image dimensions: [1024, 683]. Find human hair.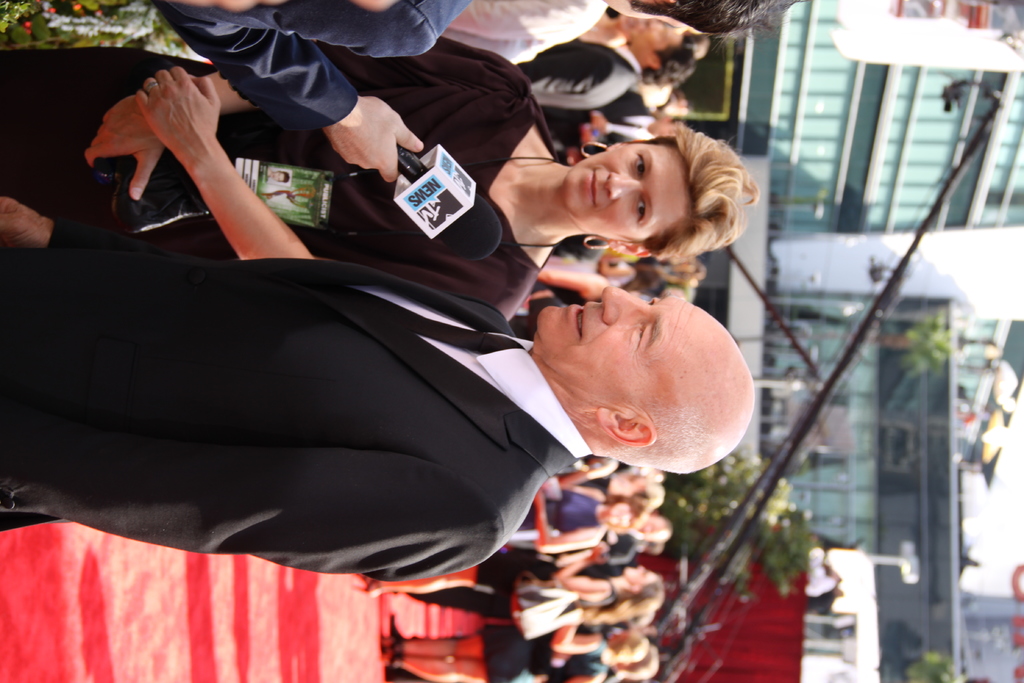
(643, 541, 662, 555).
